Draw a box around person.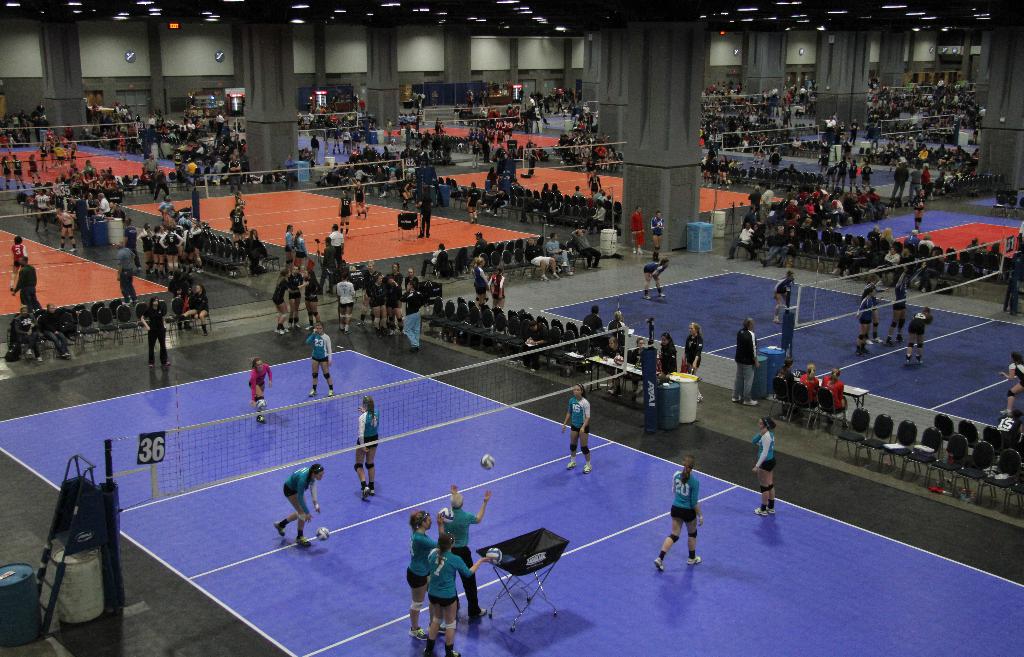
crop(8, 256, 39, 308).
